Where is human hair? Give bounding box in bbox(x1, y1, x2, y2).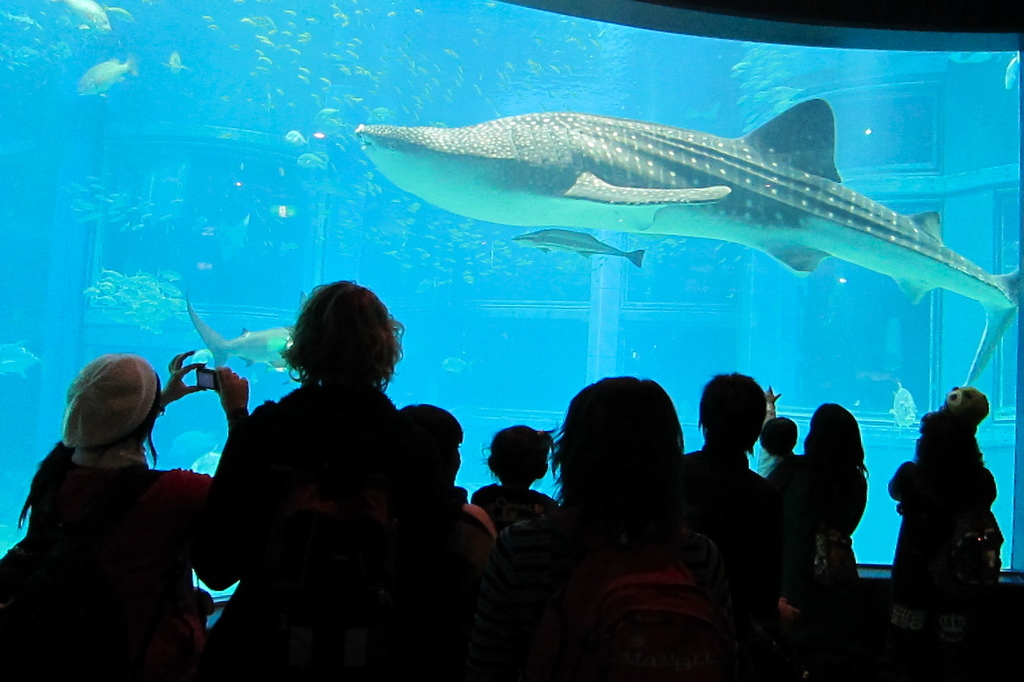
bbox(698, 369, 767, 460).
